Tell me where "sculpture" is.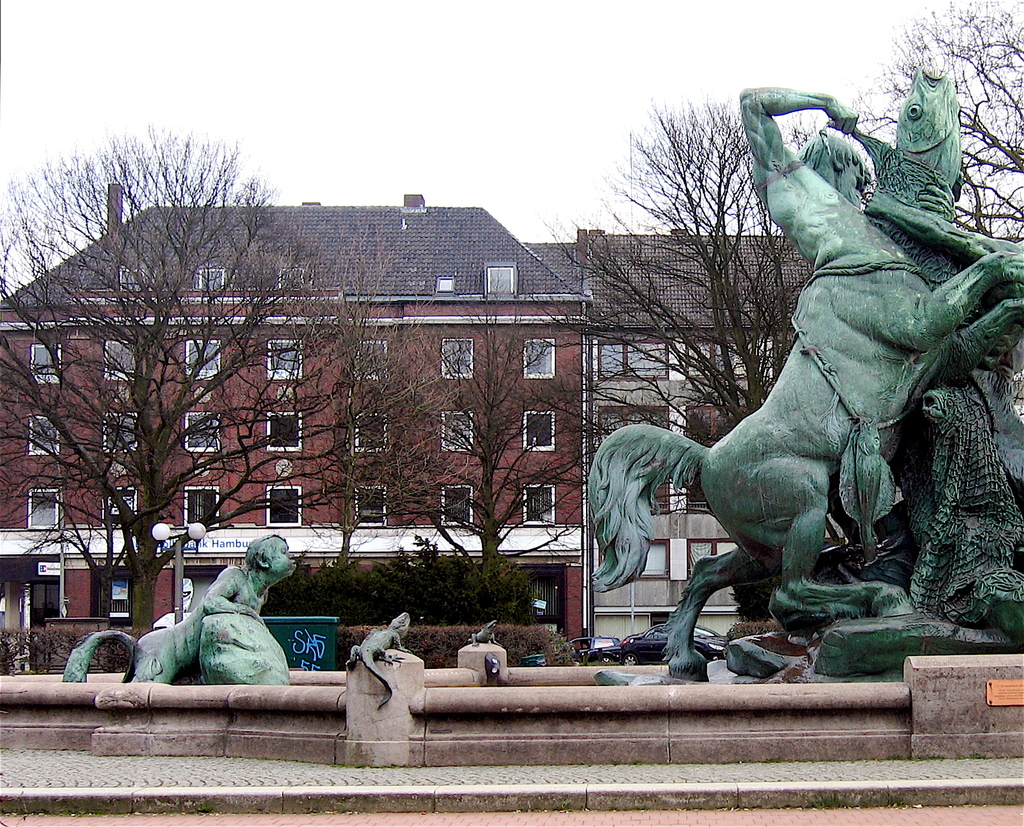
"sculpture" is at [left=464, top=611, right=502, bottom=650].
